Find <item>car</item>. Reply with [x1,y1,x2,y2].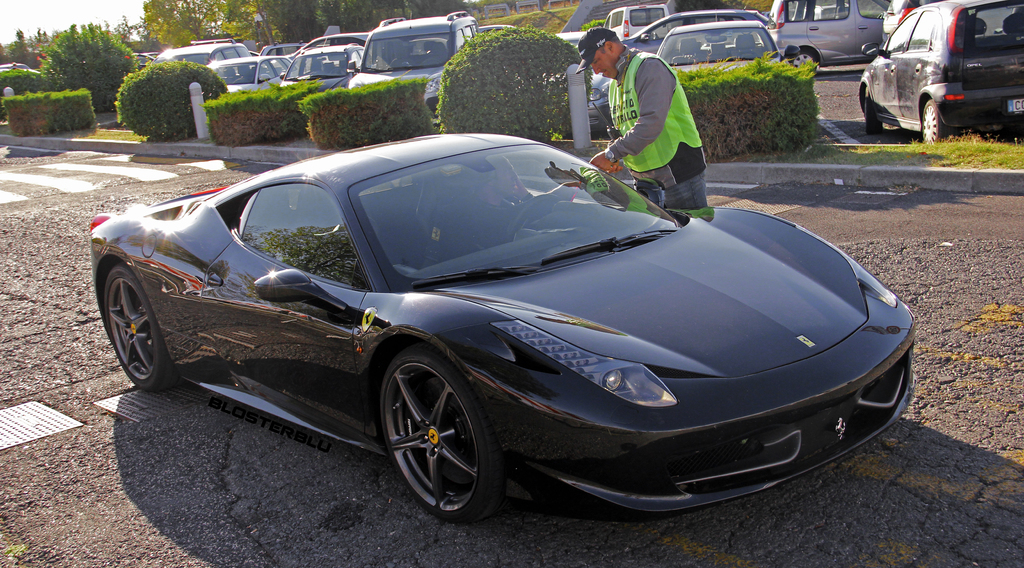
[657,19,795,88].
